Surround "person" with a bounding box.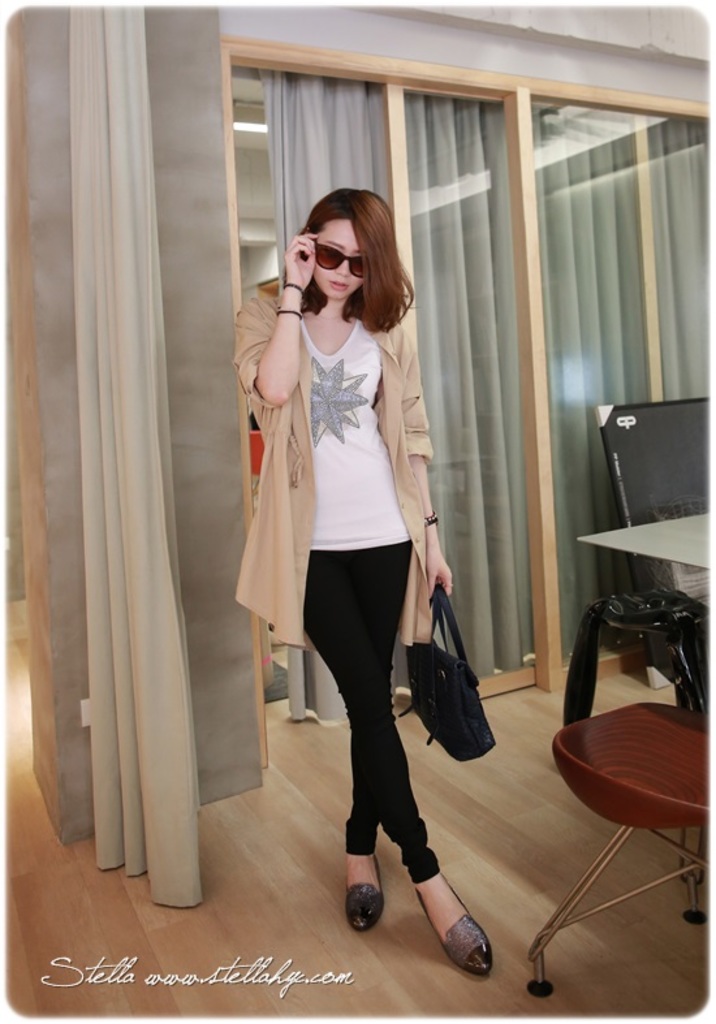
locate(242, 151, 483, 939).
